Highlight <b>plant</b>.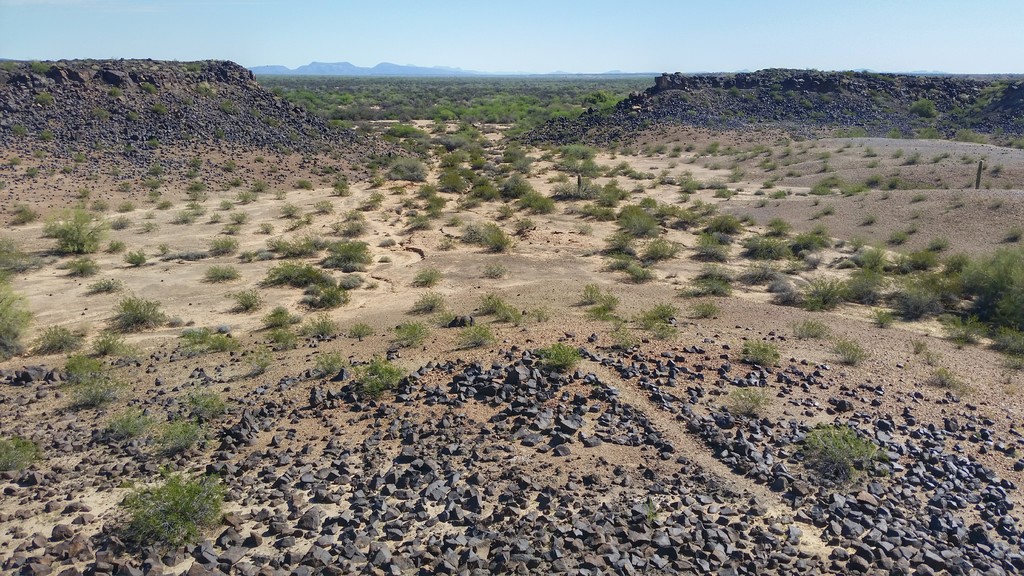
Highlighted region: <region>90, 108, 106, 124</region>.
